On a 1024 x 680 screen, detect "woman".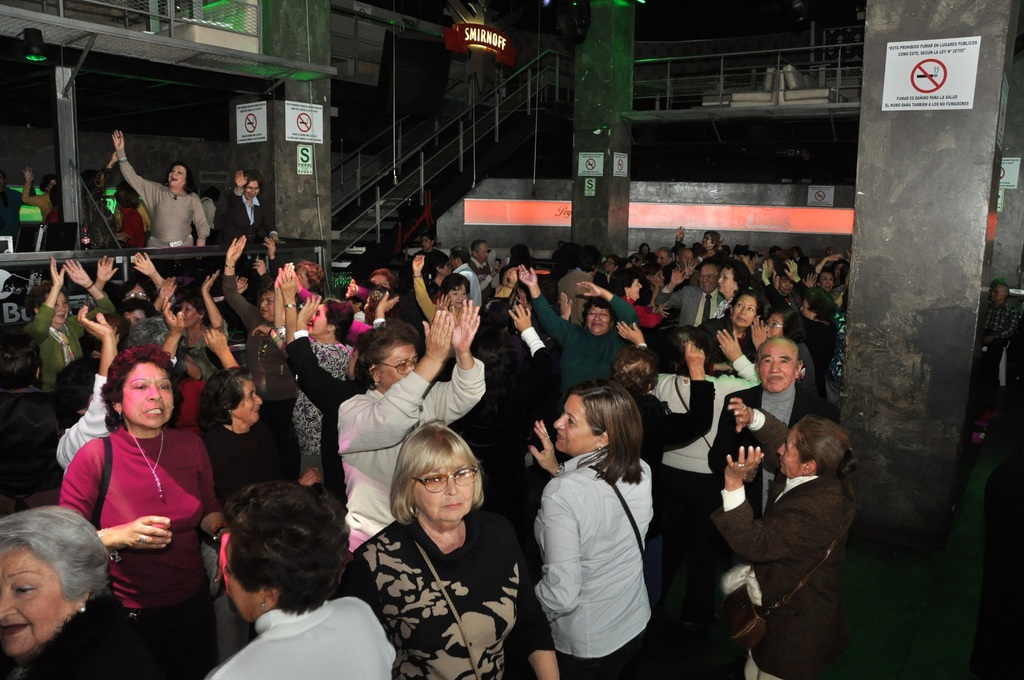
bbox(761, 259, 834, 381).
